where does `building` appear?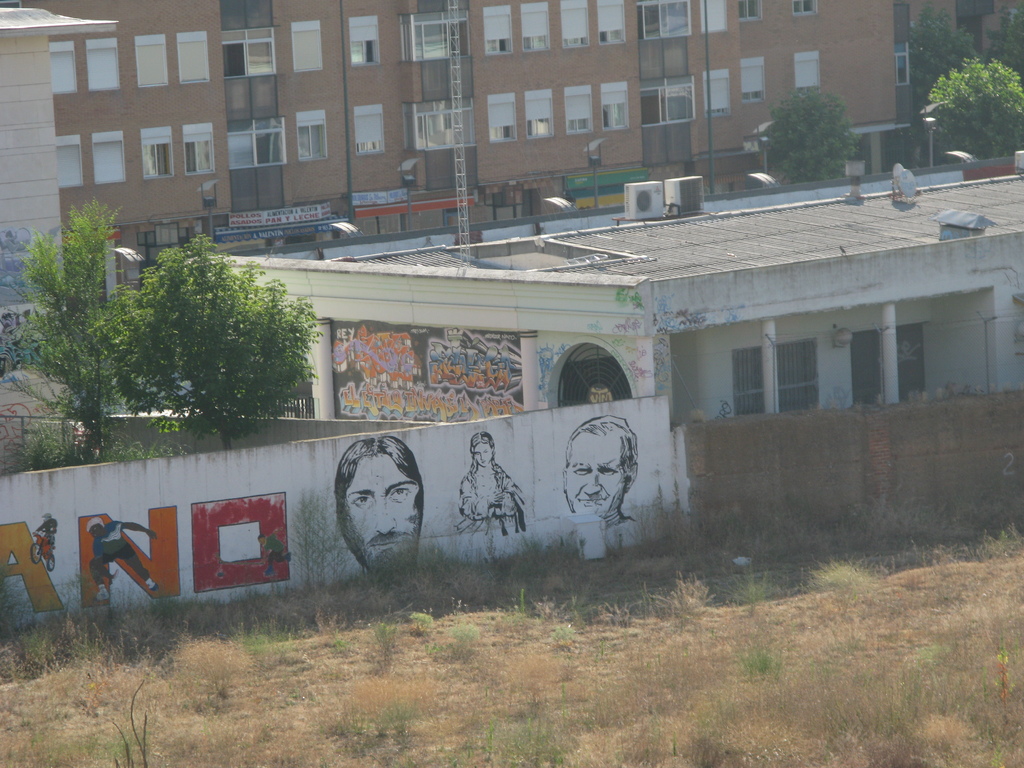
Appears at (x1=0, y1=0, x2=1023, y2=345).
